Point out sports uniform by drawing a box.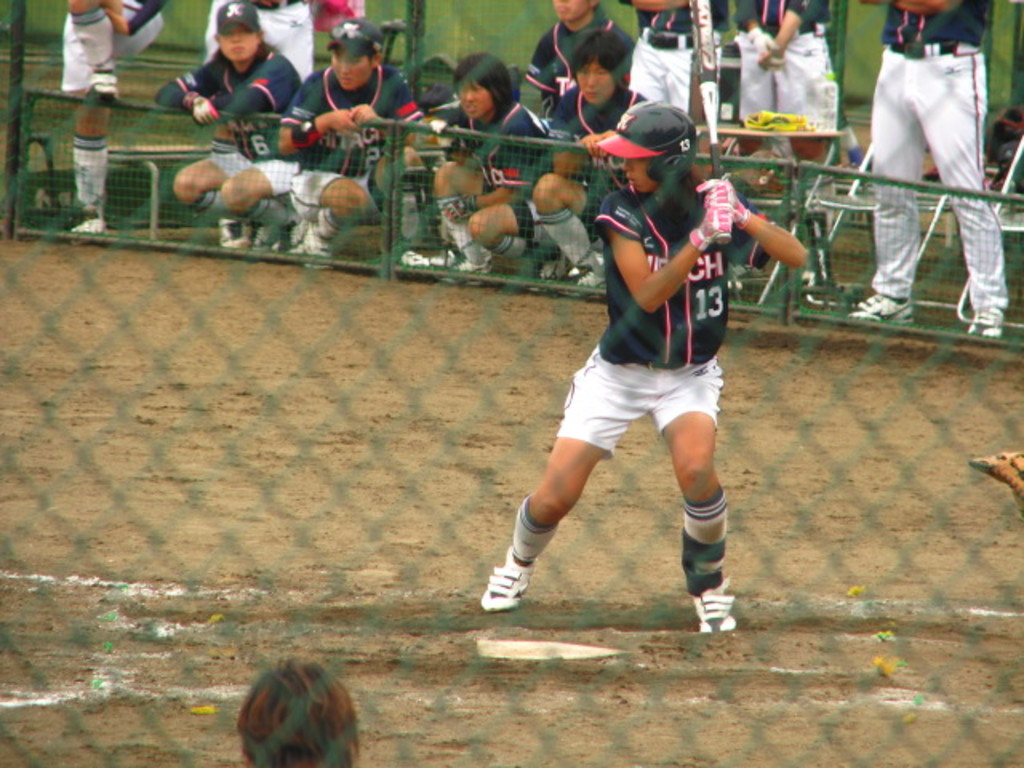
(left=522, top=21, right=637, bottom=115).
